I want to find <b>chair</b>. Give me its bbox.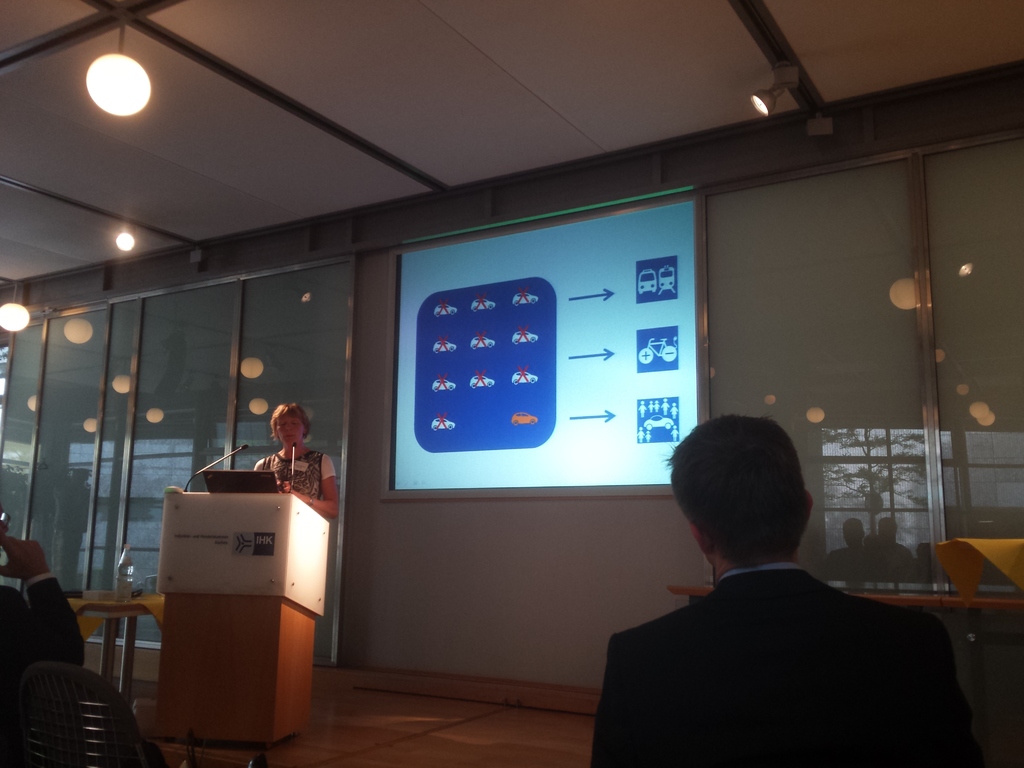
bbox(0, 531, 110, 675).
